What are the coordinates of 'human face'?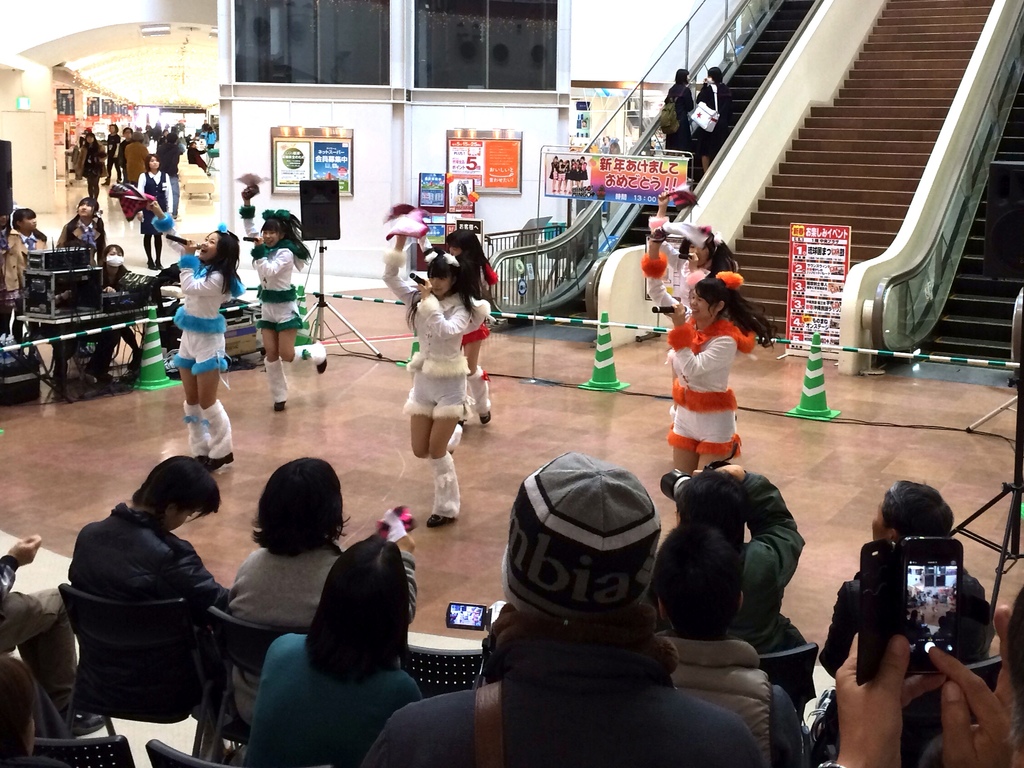
(x1=680, y1=231, x2=708, y2=266).
